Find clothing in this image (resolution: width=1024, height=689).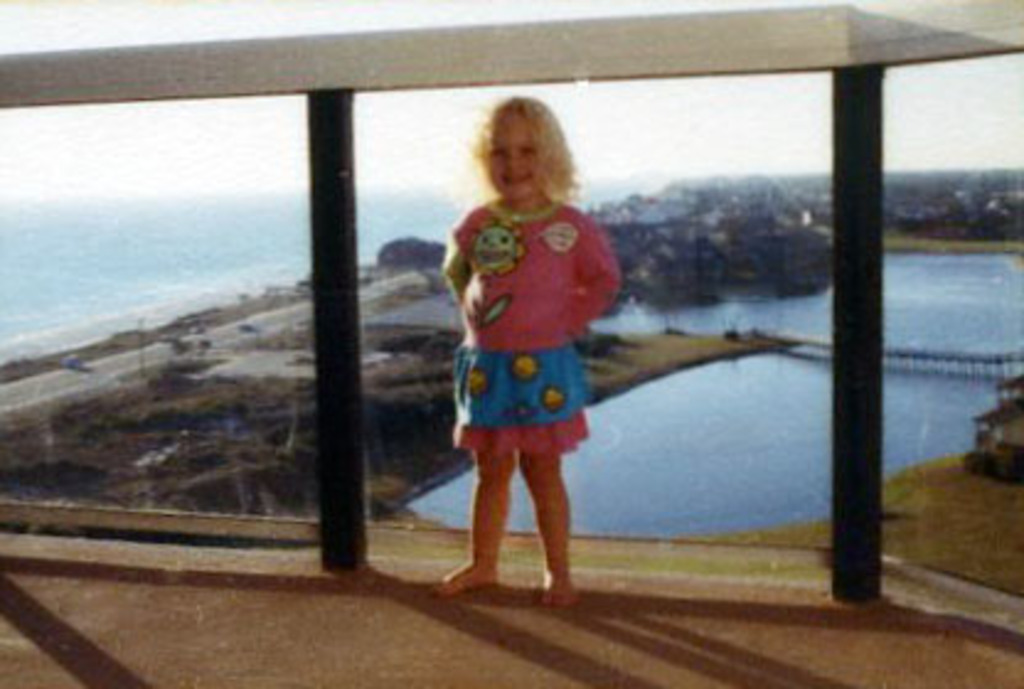
box=[436, 162, 608, 465].
